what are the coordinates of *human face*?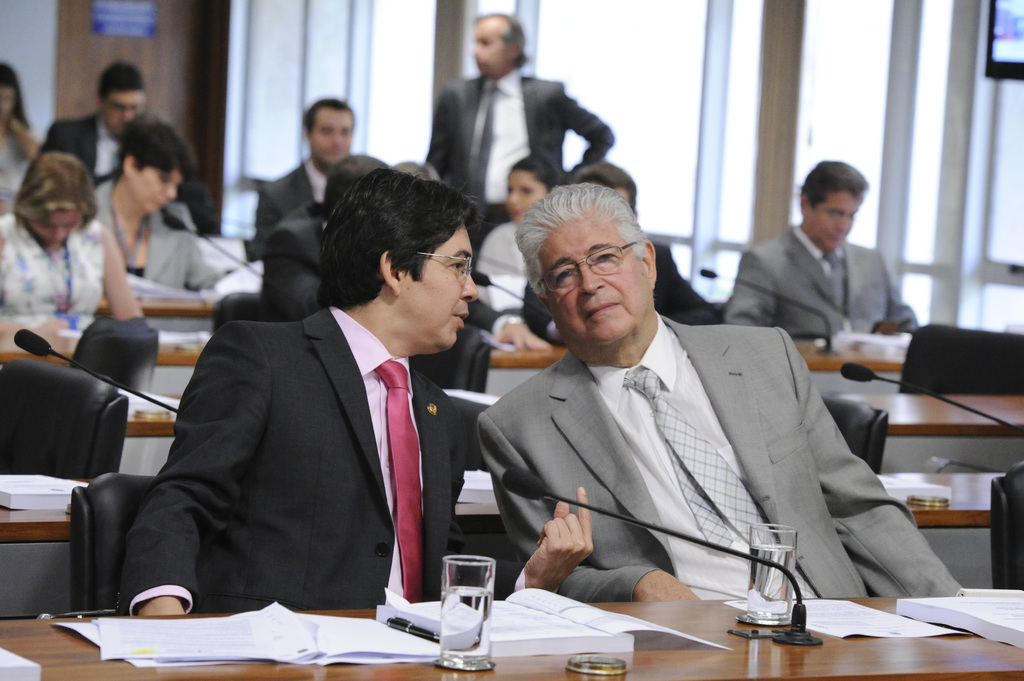
399,223,476,349.
